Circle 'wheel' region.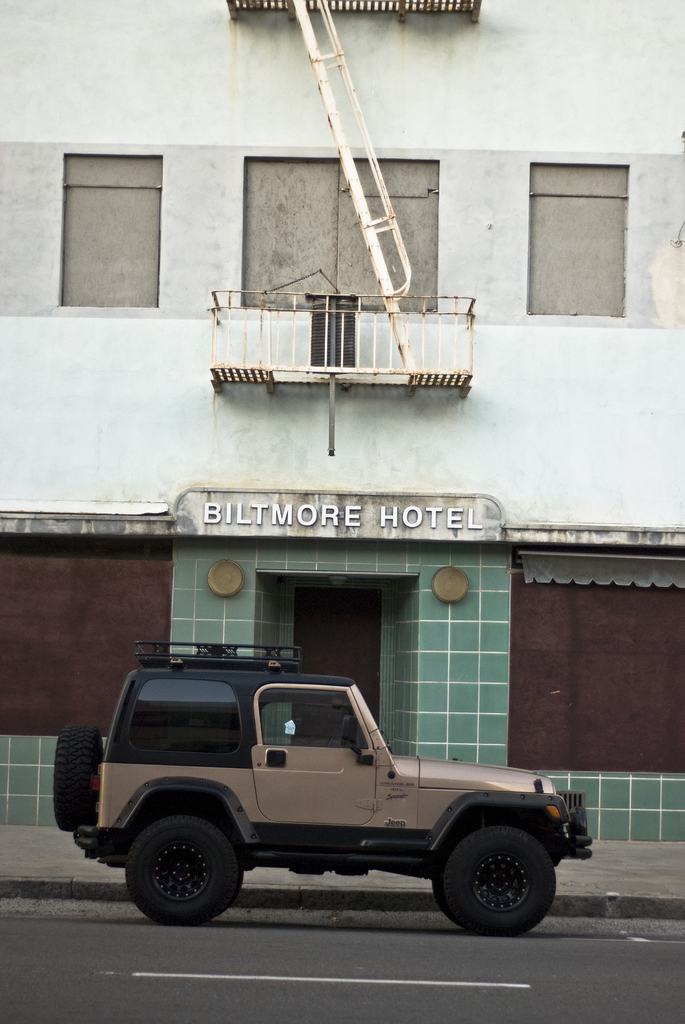
Region: l=127, t=818, r=238, b=927.
